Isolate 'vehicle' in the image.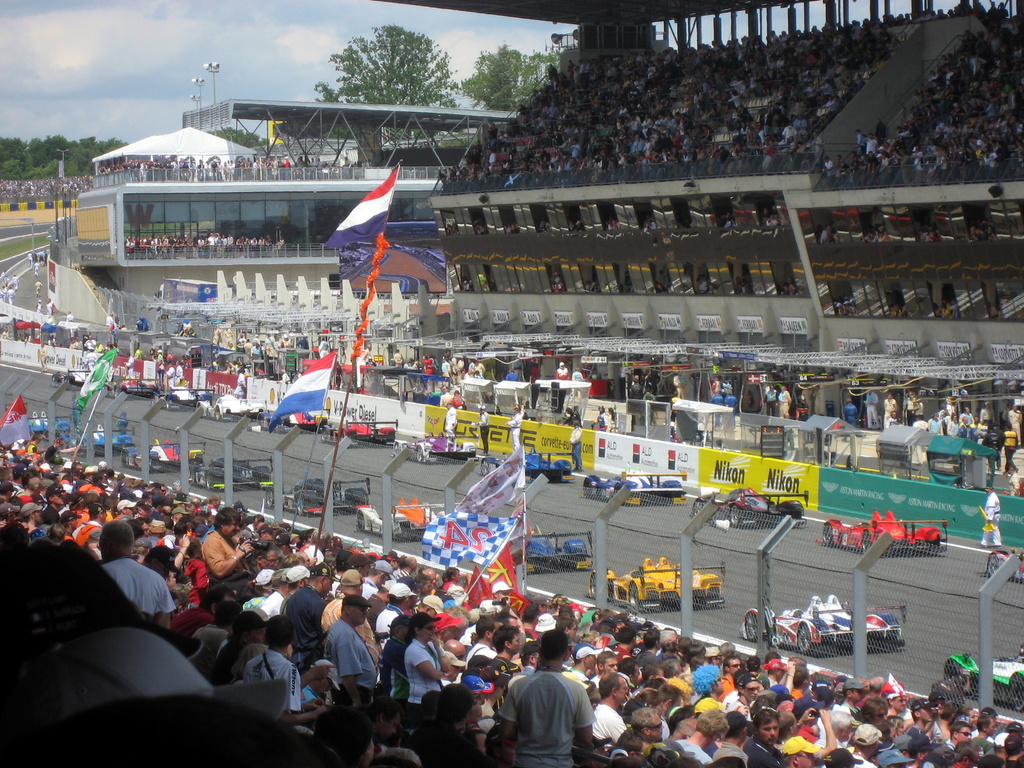
Isolated region: [left=260, top=475, right=375, bottom=511].
